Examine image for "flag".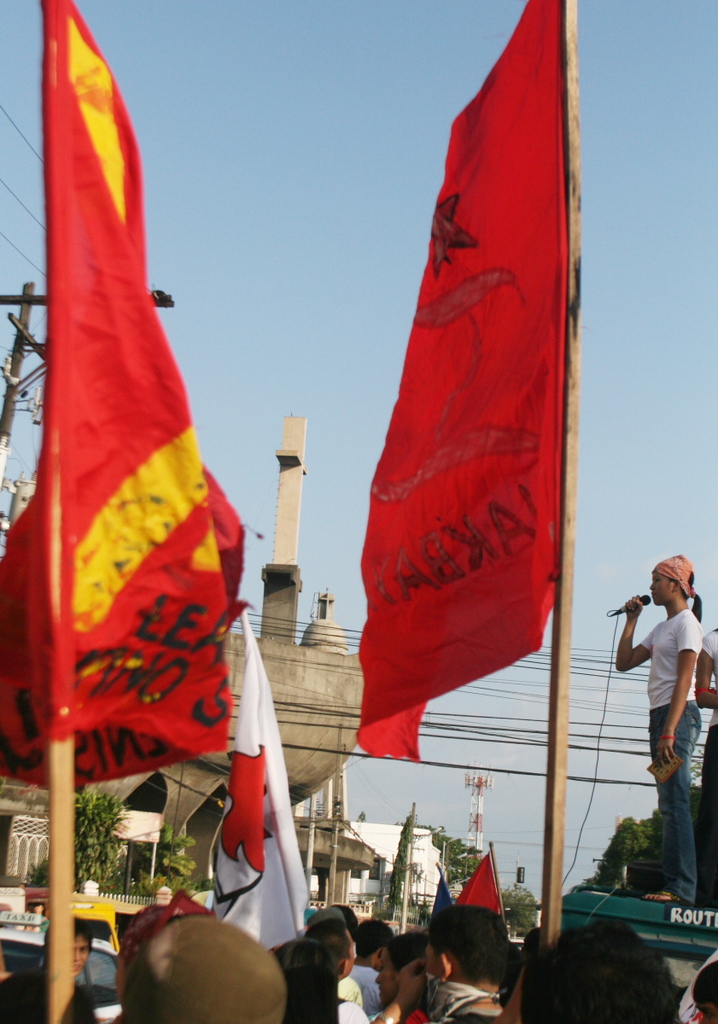
Examination result: 424:872:456:944.
